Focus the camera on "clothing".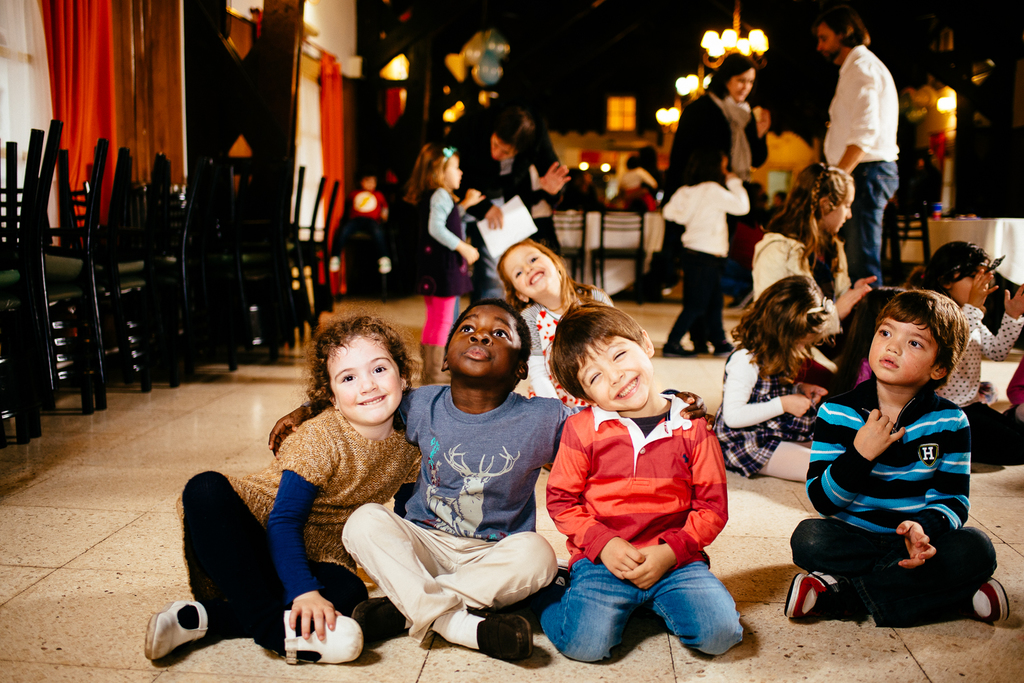
Focus region: BBox(560, 182, 583, 212).
